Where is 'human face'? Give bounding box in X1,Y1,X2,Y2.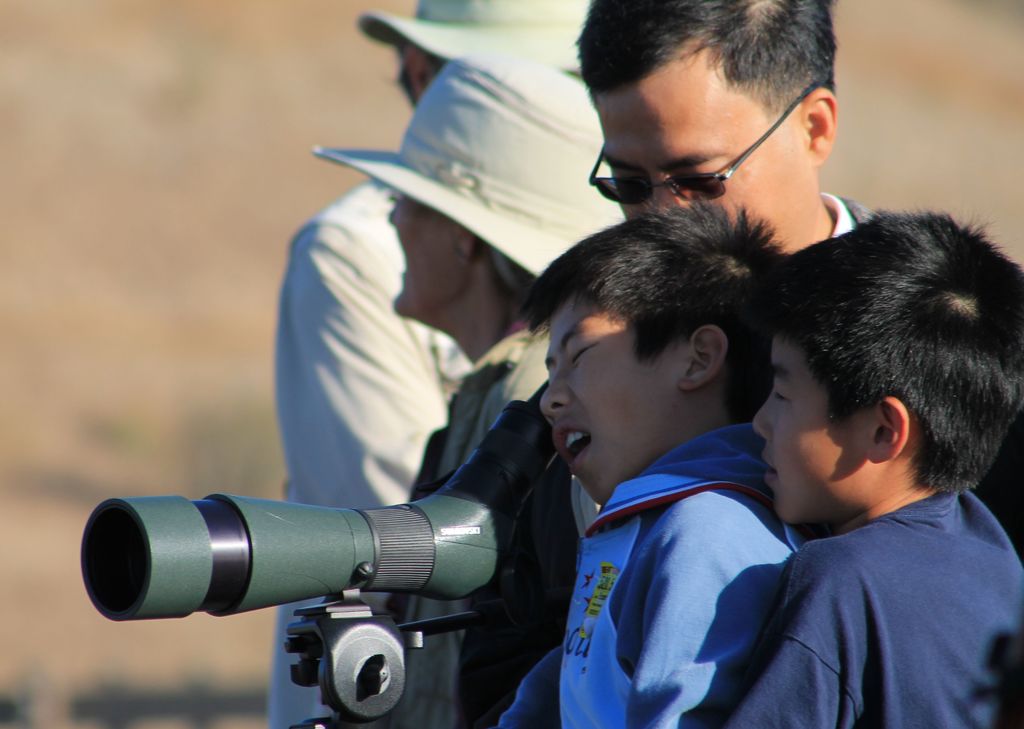
595,70,804,231.
